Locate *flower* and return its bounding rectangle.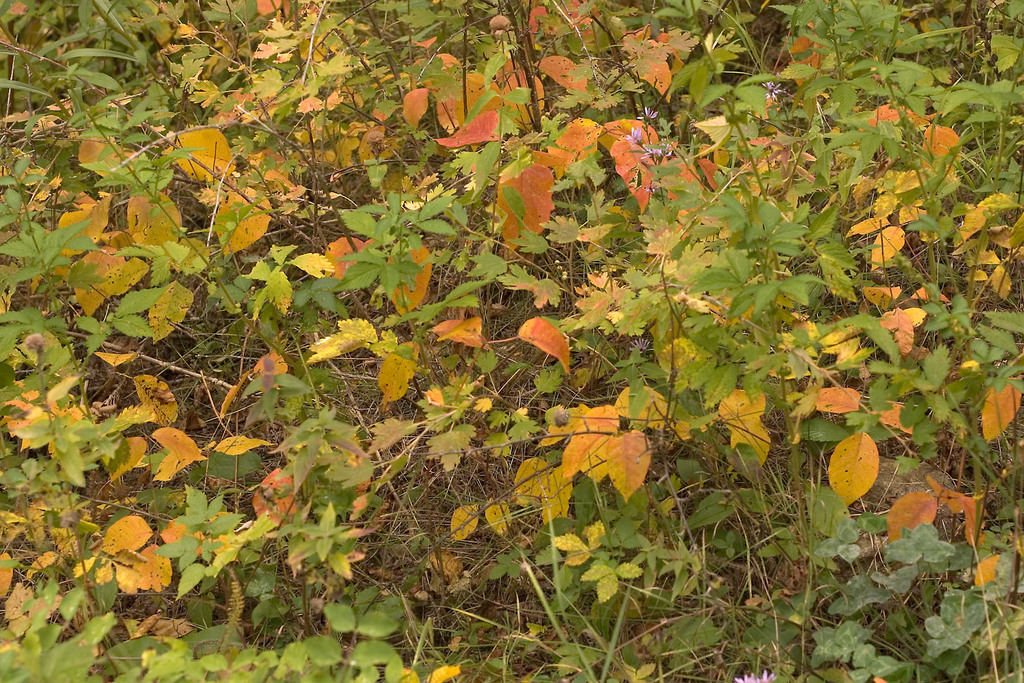
pyautogui.locateOnScreen(733, 670, 776, 682).
